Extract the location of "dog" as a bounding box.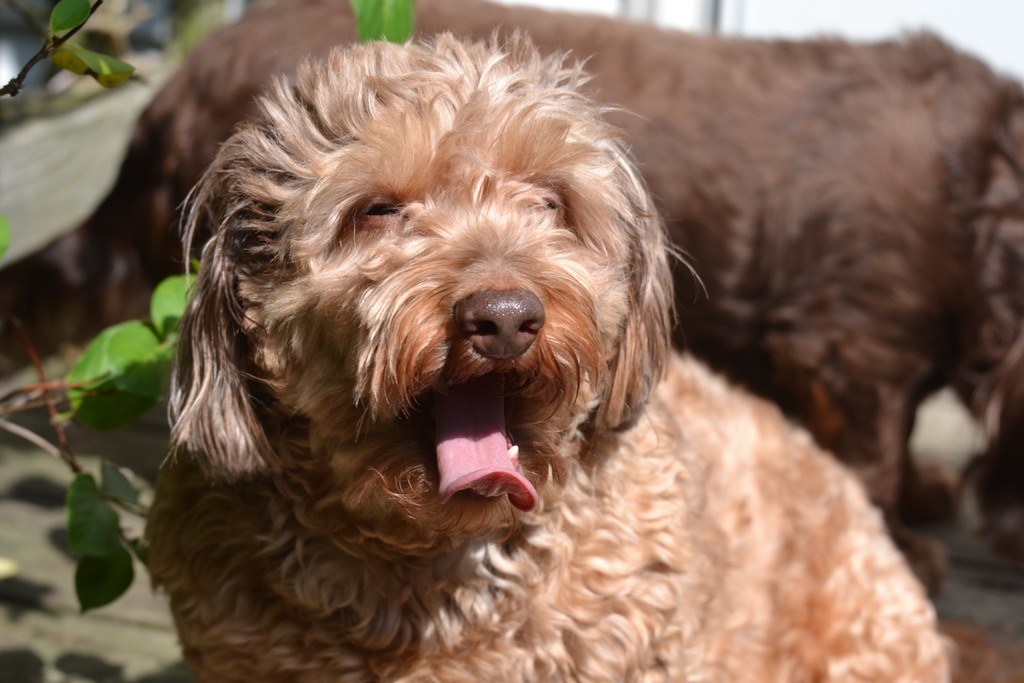
<box>0,0,1023,602</box>.
